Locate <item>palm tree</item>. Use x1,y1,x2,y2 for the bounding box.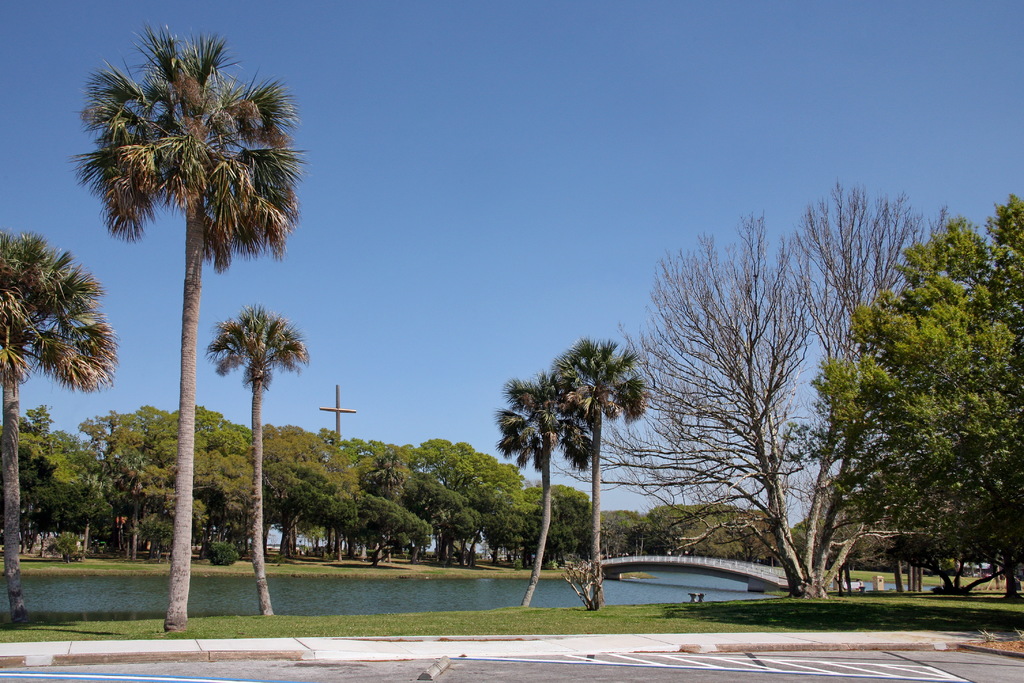
227,311,291,600.
